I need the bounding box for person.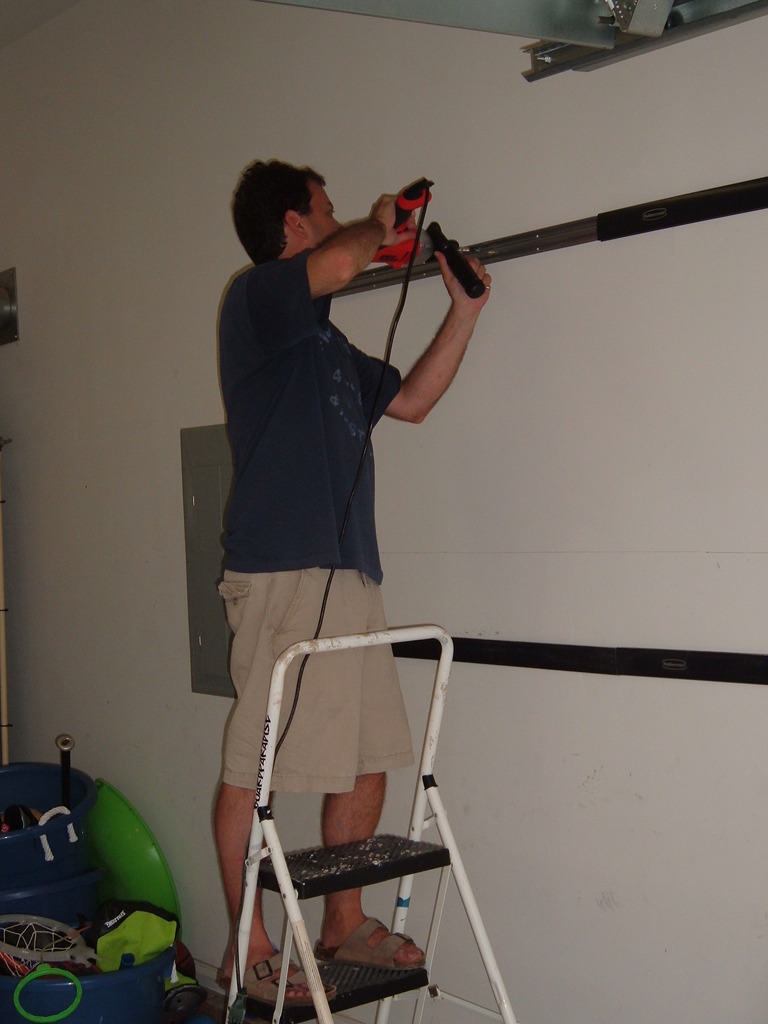
Here it is: locate(209, 152, 484, 1007).
